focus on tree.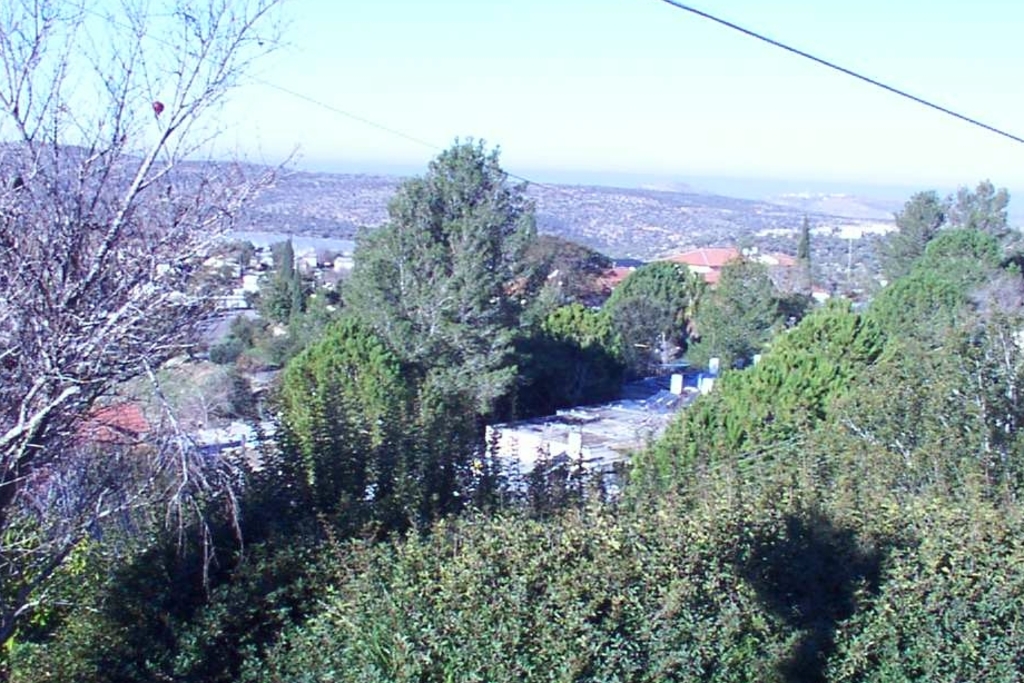
Focused at rect(333, 131, 545, 426).
